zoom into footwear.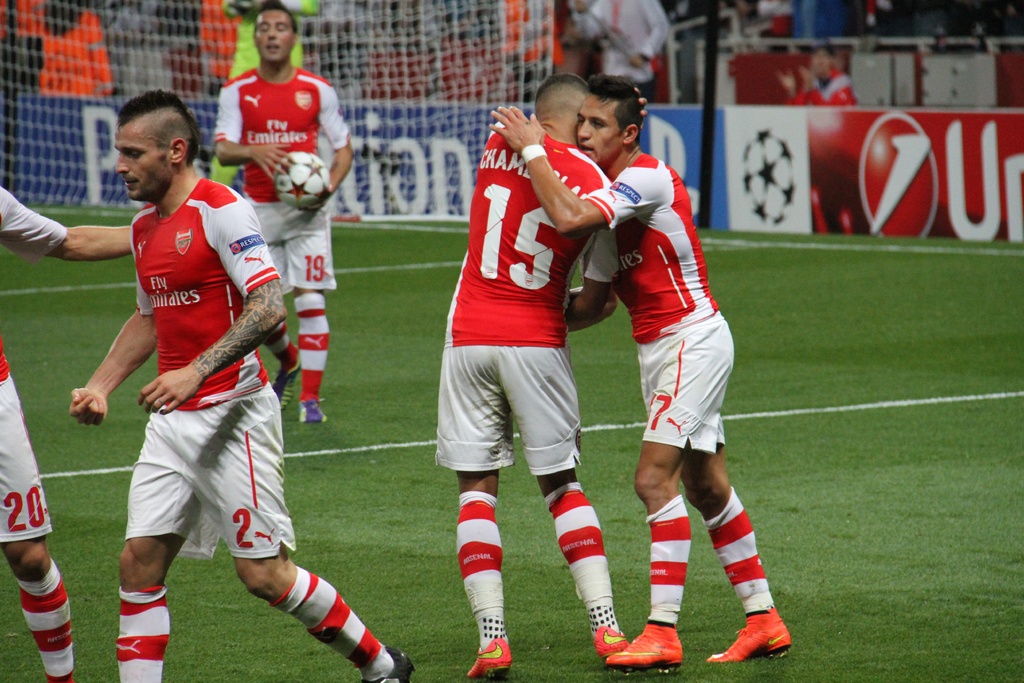
Zoom target: bbox=(298, 392, 324, 426).
